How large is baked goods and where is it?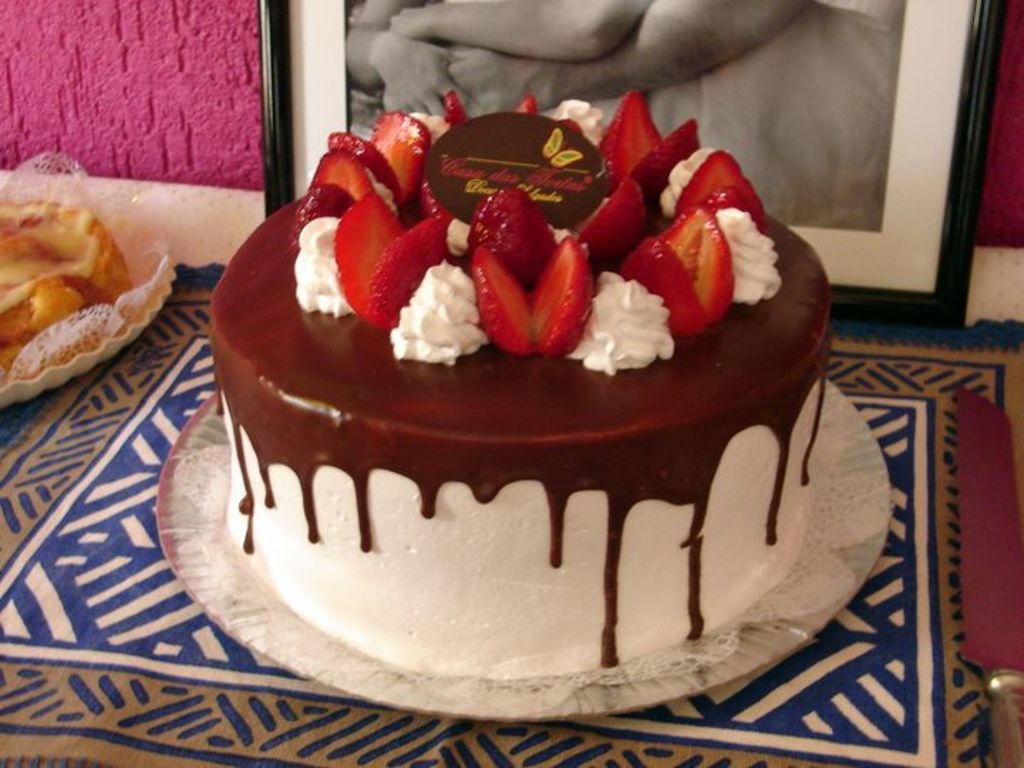
Bounding box: <box>0,195,135,380</box>.
